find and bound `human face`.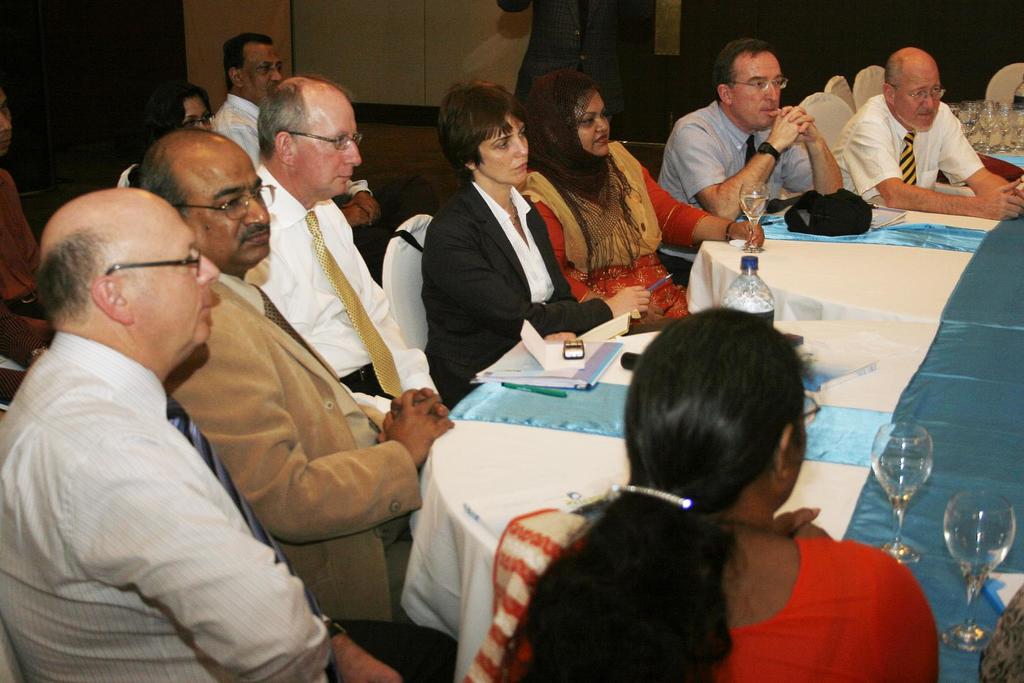
Bound: (left=134, top=200, right=223, bottom=344).
